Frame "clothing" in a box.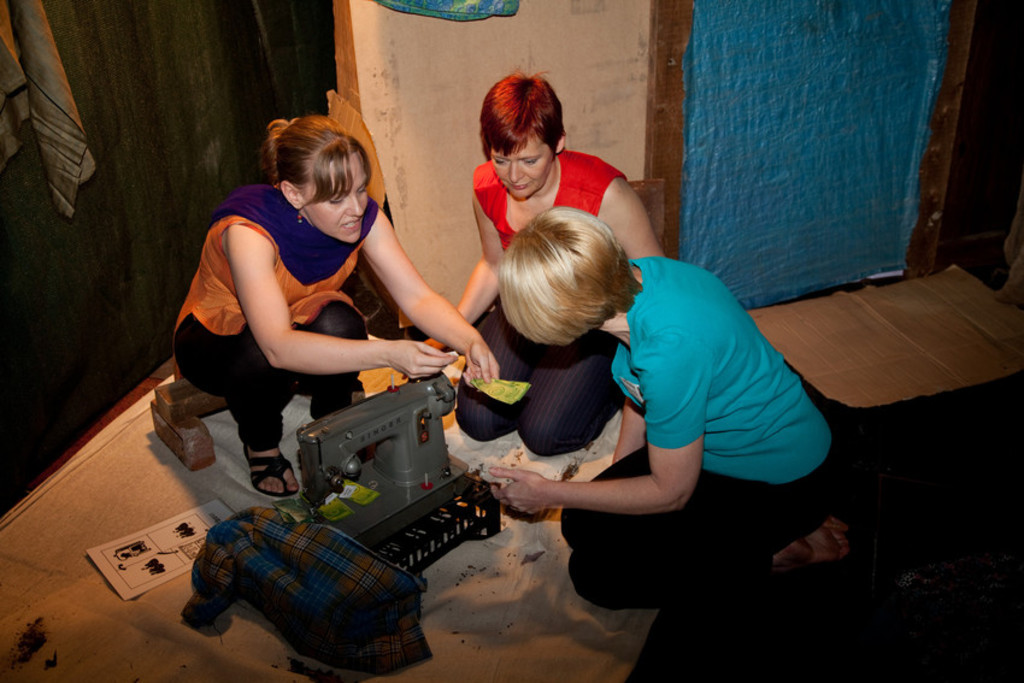
(x1=167, y1=175, x2=376, y2=451).
